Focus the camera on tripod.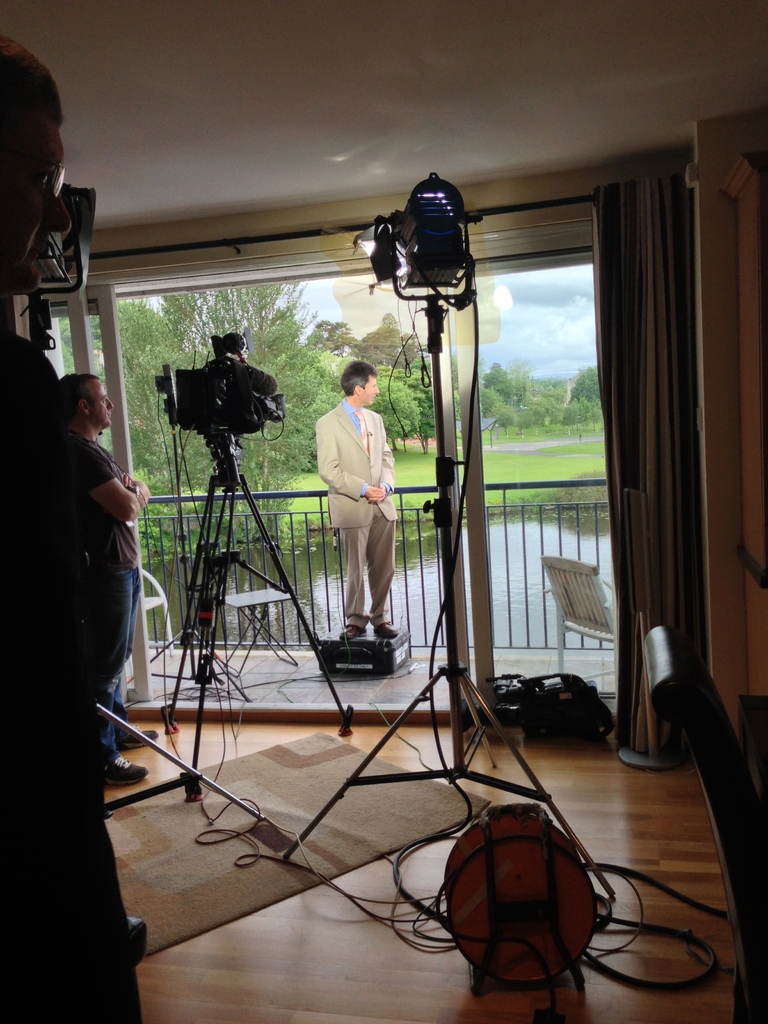
Focus region: bbox=(164, 442, 358, 803).
